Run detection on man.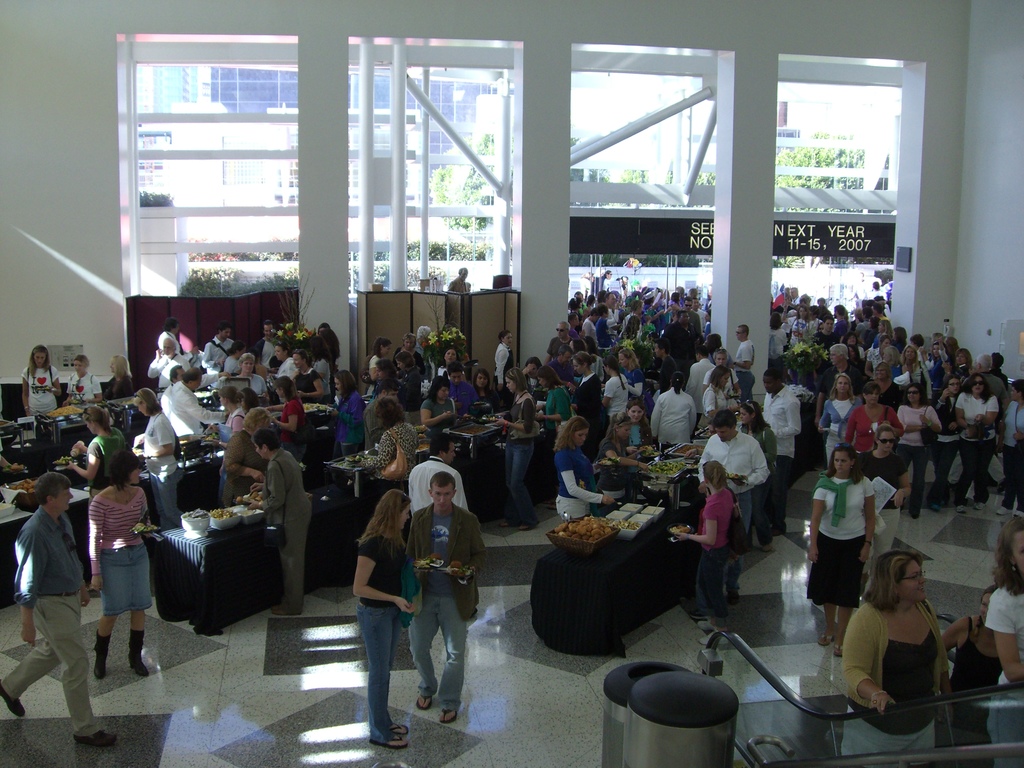
Result: (969, 355, 1009, 413).
